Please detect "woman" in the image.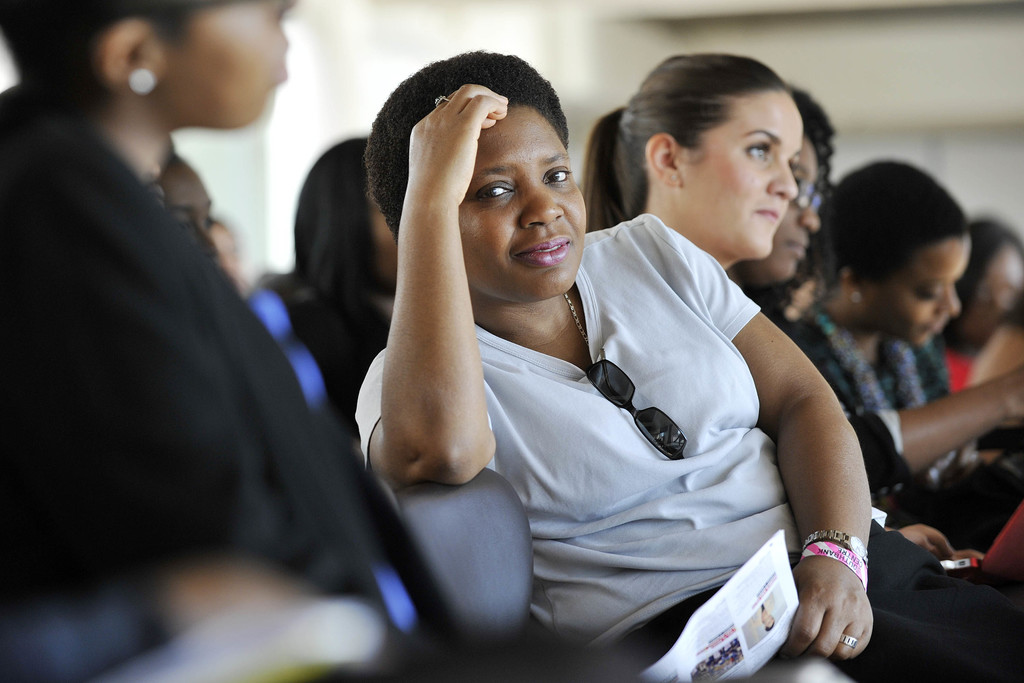
<bbox>568, 76, 1023, 637</bbox>.
